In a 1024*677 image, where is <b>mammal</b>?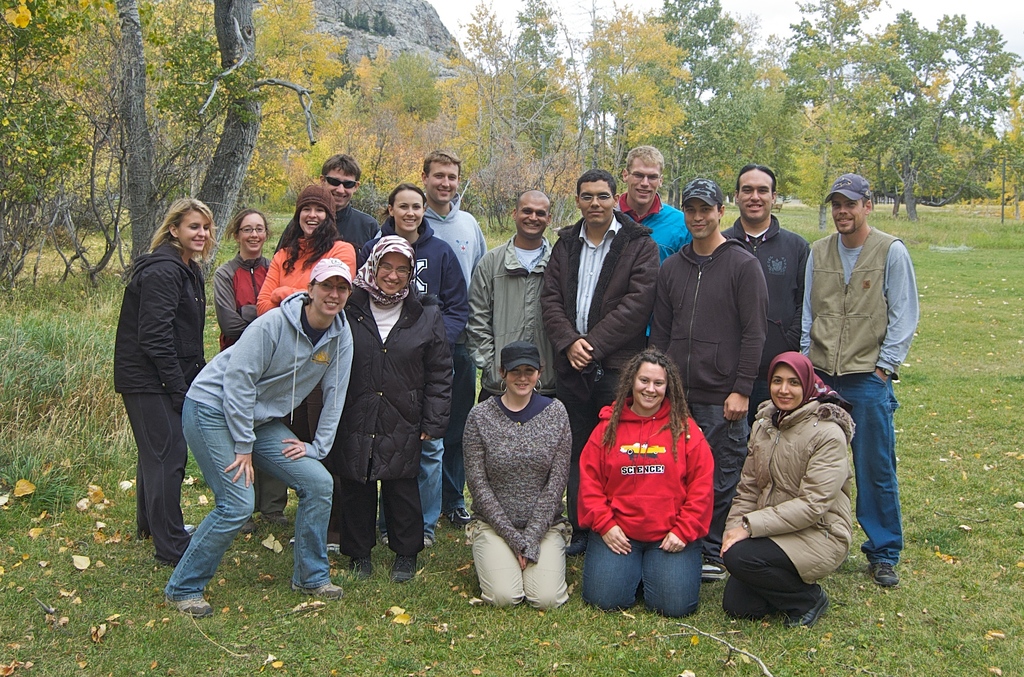
box(576, 347, 715, 621).
